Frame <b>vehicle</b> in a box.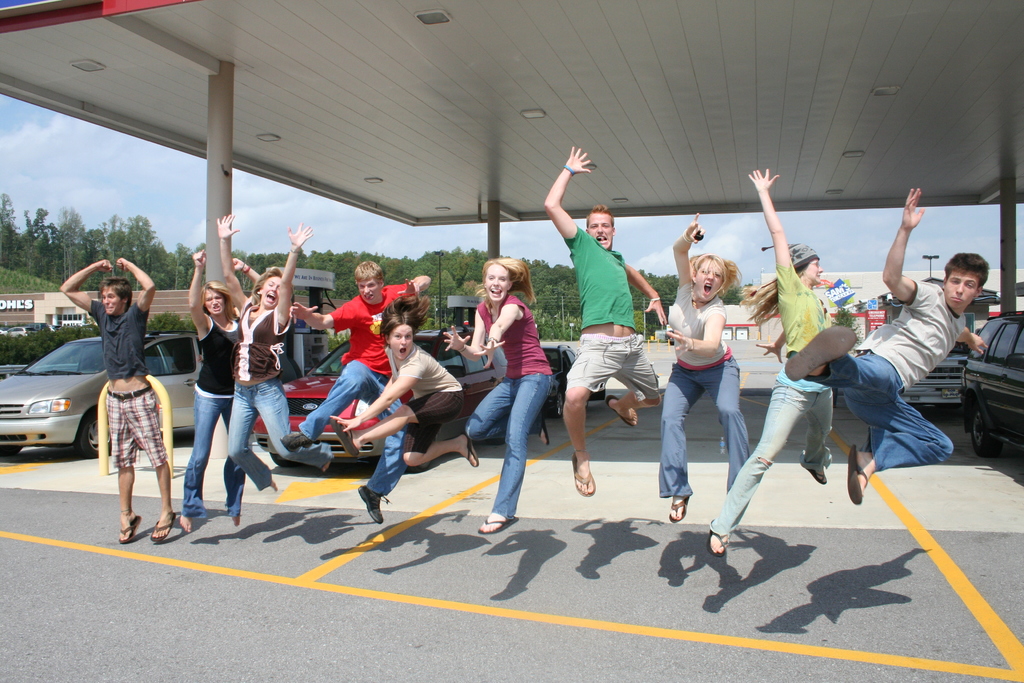
rect(961, 308, 1023, 454).
